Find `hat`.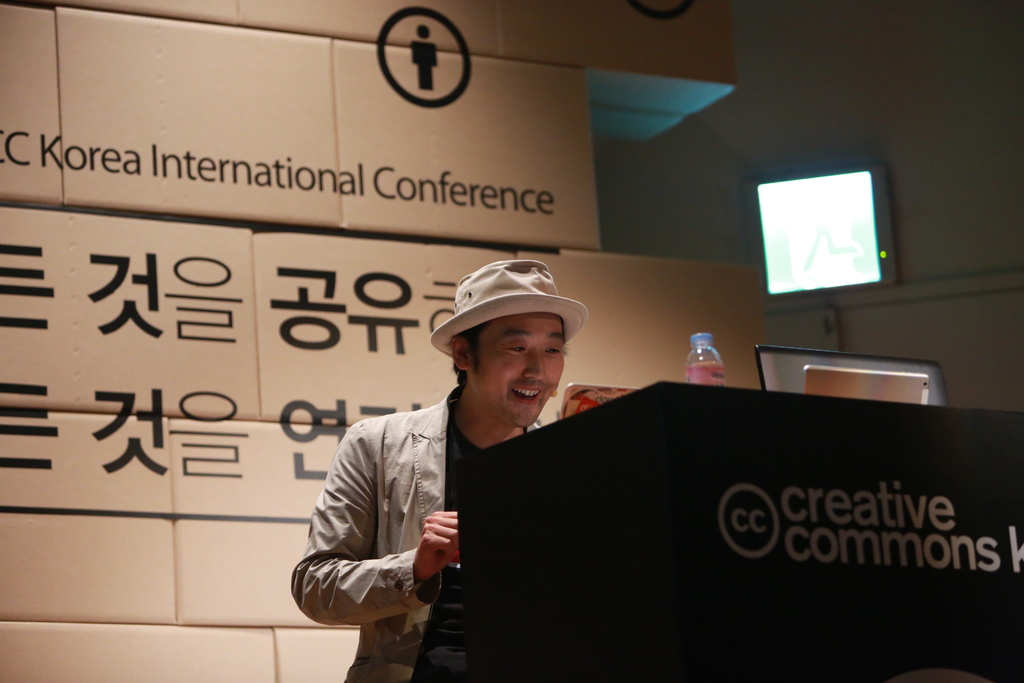
x1=431, y1=258, x2=586, y2=360.
